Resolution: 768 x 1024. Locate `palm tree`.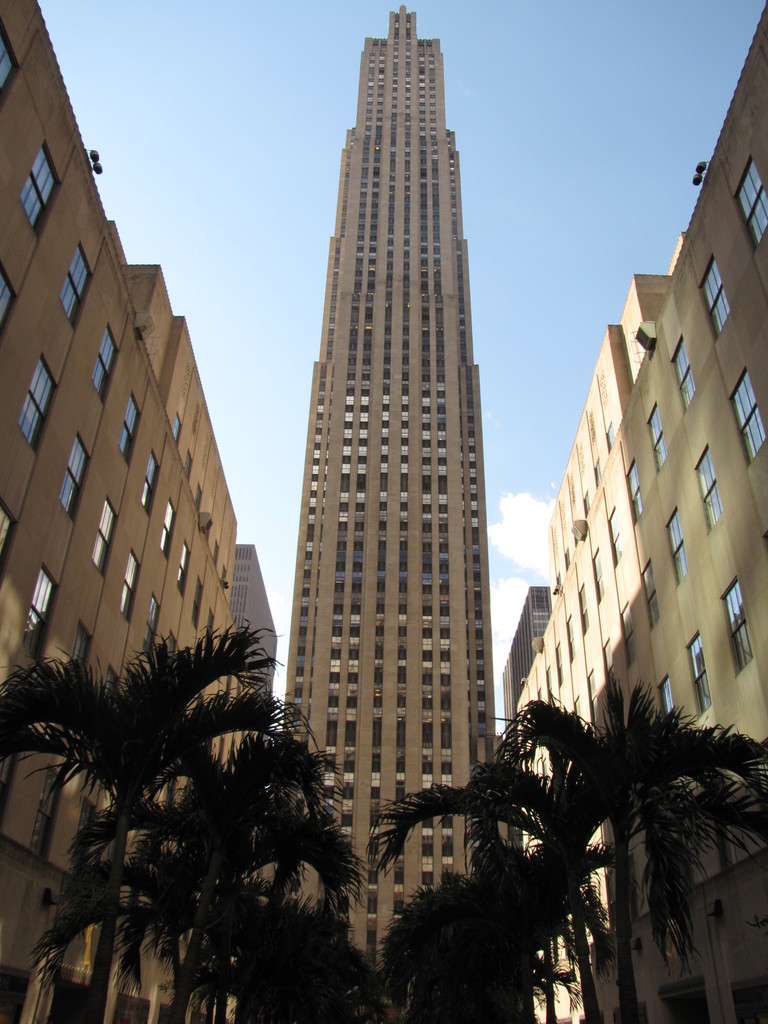
[22,737,334,1019].
